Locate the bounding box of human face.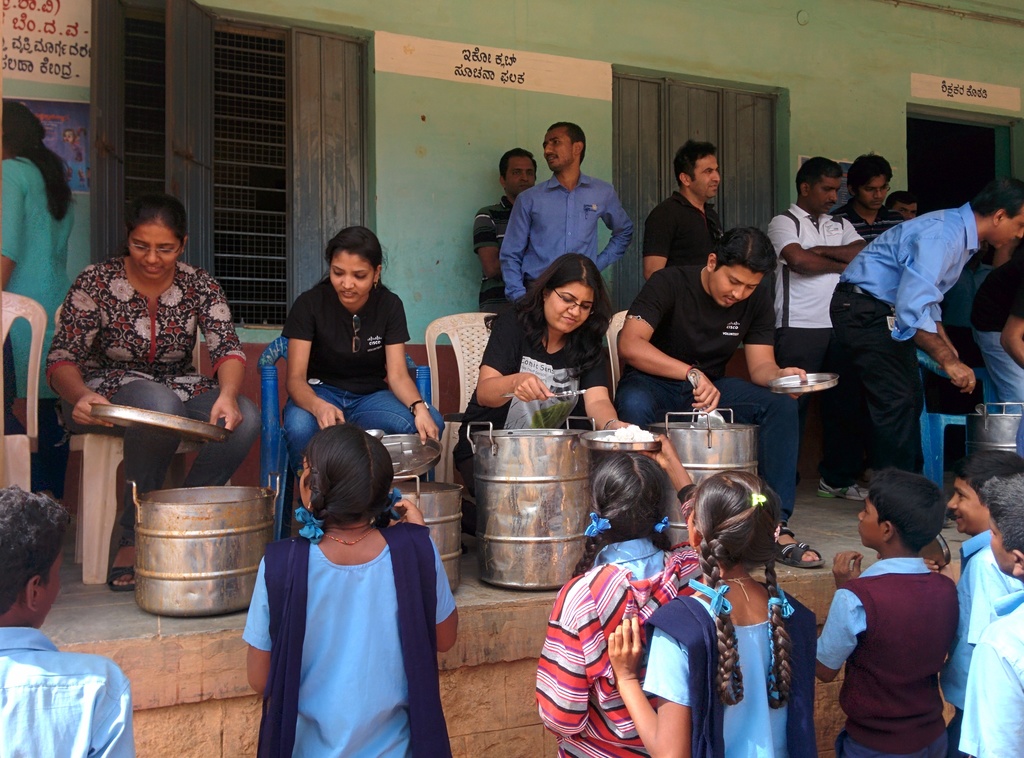
Bounding box: {"x1": 502, "y1": 153, "x2": 535, "y2": 197}.
